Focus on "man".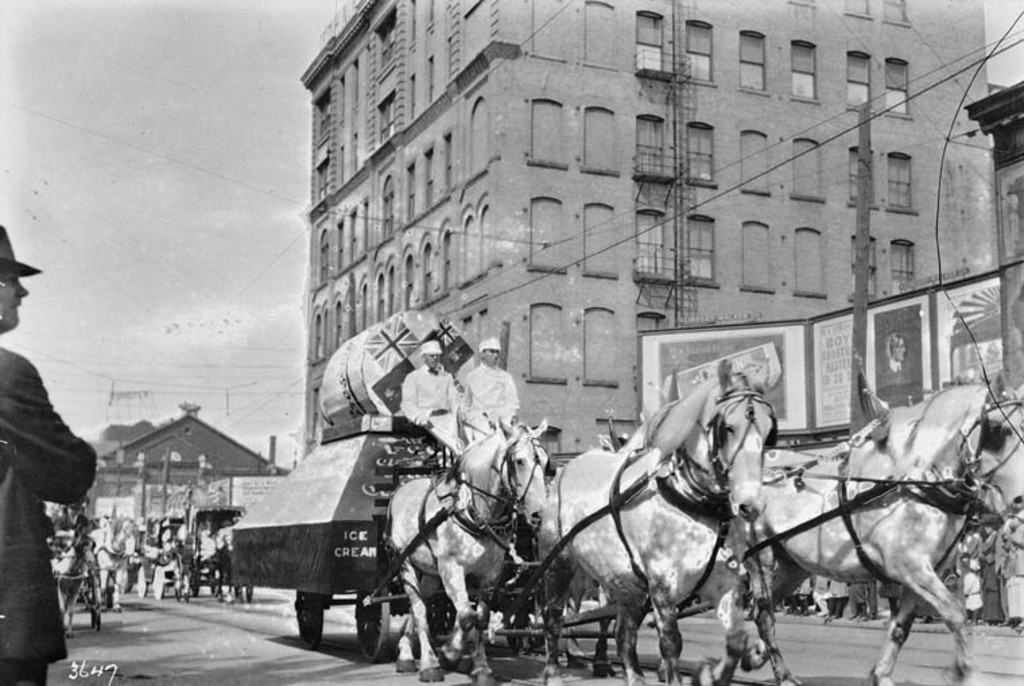
Focused at region(397, 340, 466, 460).
